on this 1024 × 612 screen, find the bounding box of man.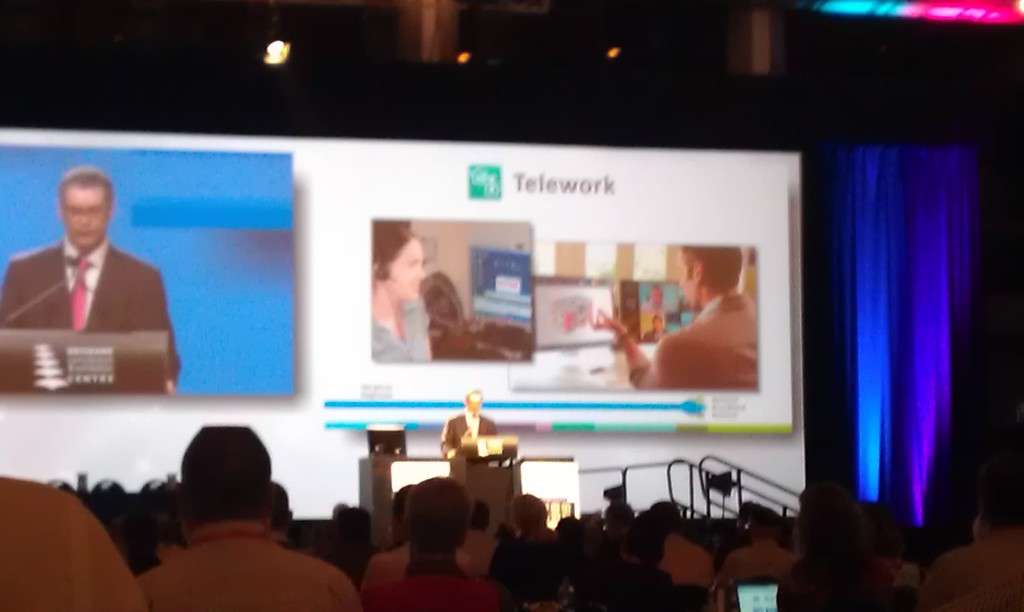
Bounding box: Rect(0, 166, 185, 396).
